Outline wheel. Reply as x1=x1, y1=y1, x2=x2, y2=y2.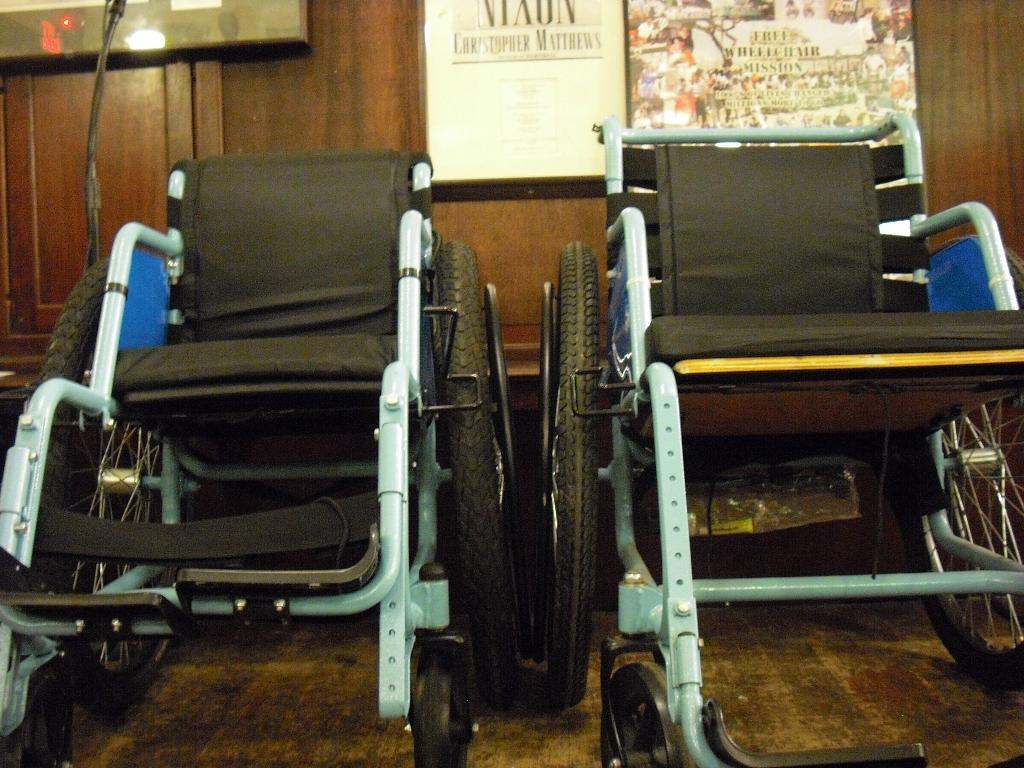
x1=431, y1=241, x2=520, y2=708.
